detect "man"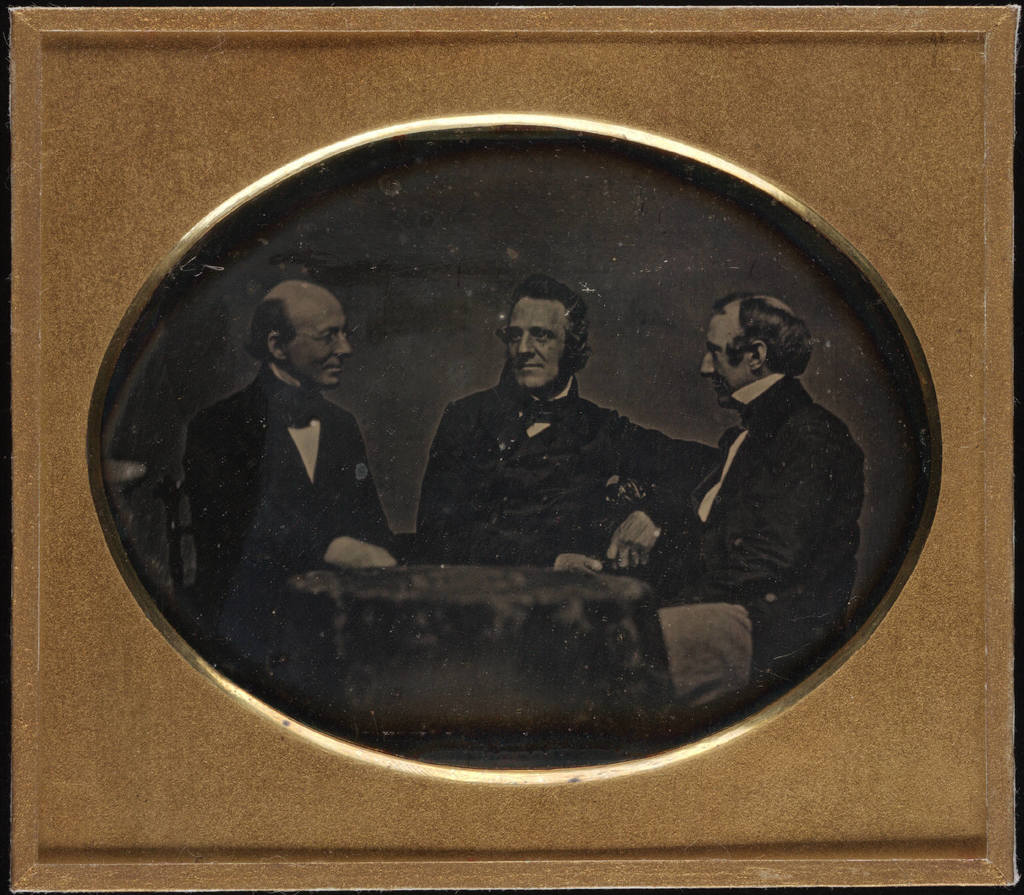
pyautogui.locateOnScreen(179, 277, 402, 719)
